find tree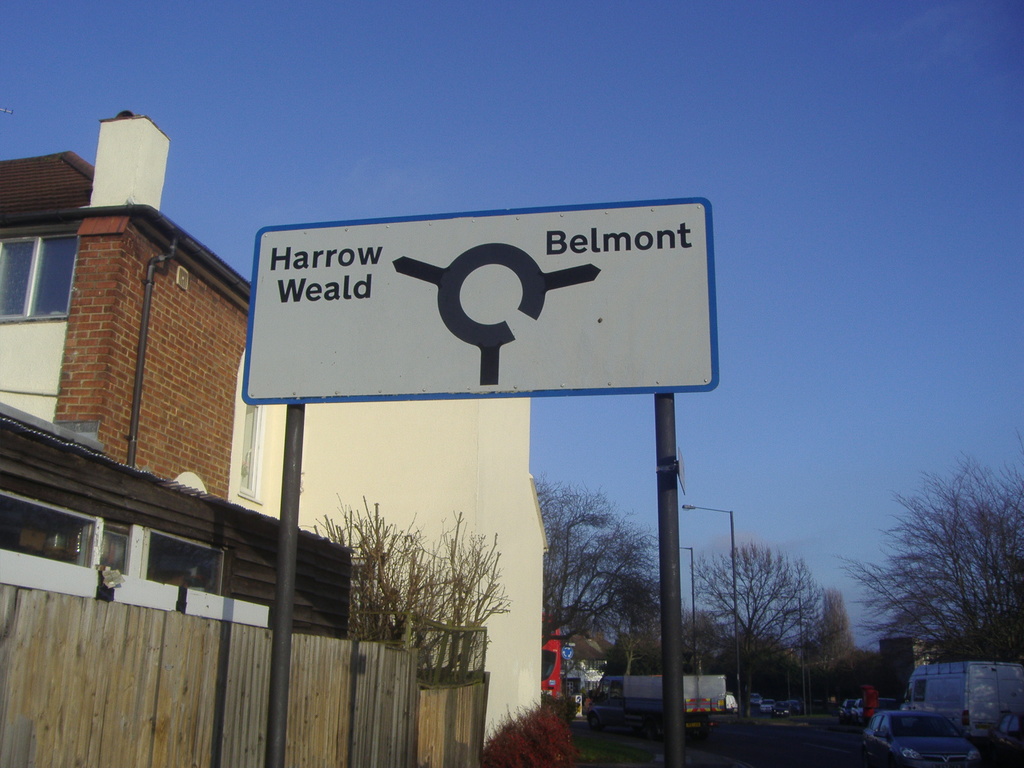
(x1=686, y1=533, x2=812, y2=719)
